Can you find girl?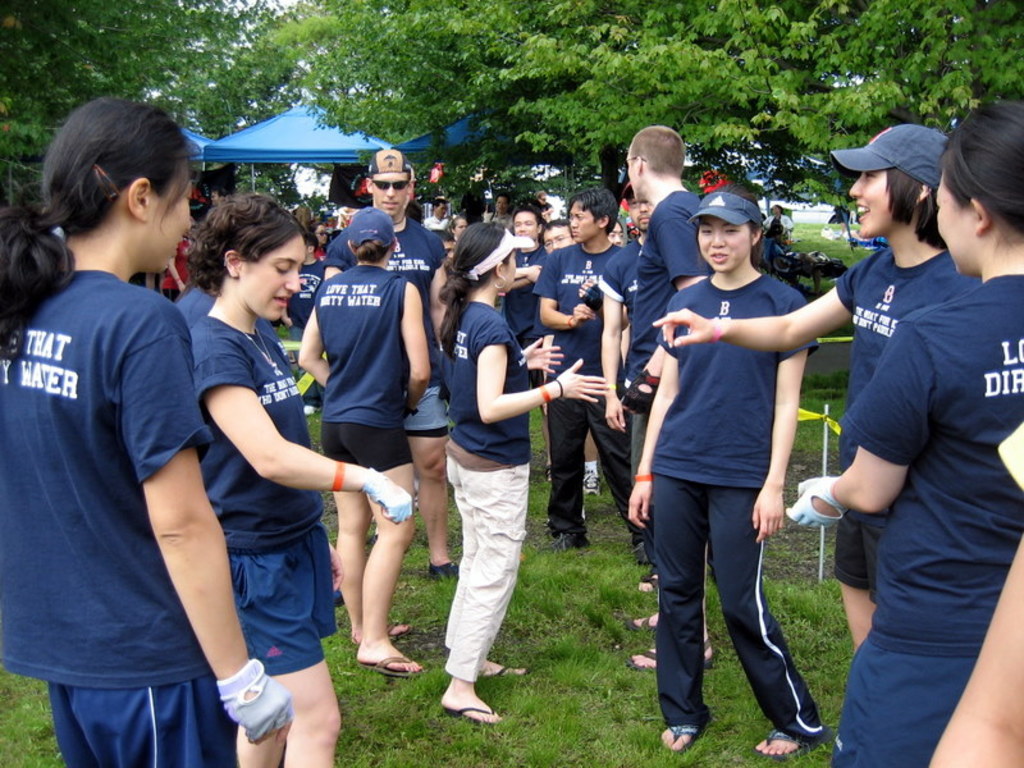
Yes, bounding box: box(296, 209, 429, 673).
